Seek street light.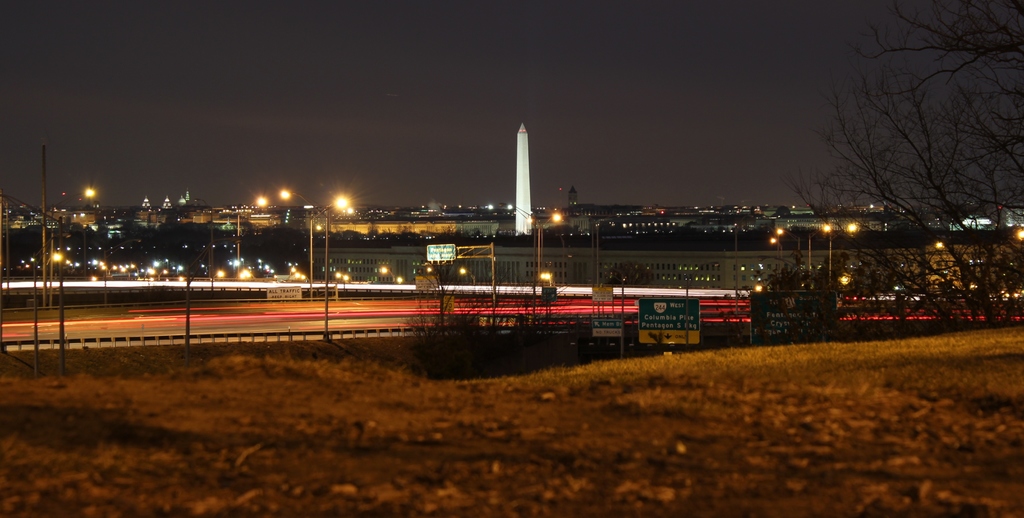
<bbox>828, 217, 861, 266</bbox>.
